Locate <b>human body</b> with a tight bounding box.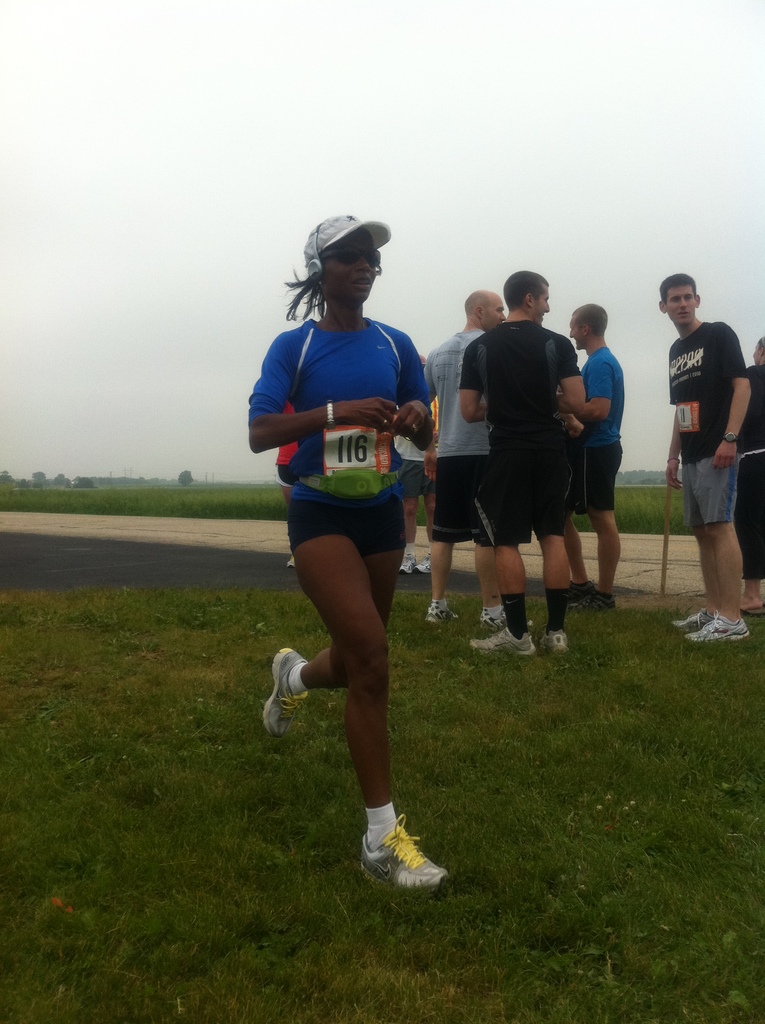
<box>733,363,763,625</box>.
